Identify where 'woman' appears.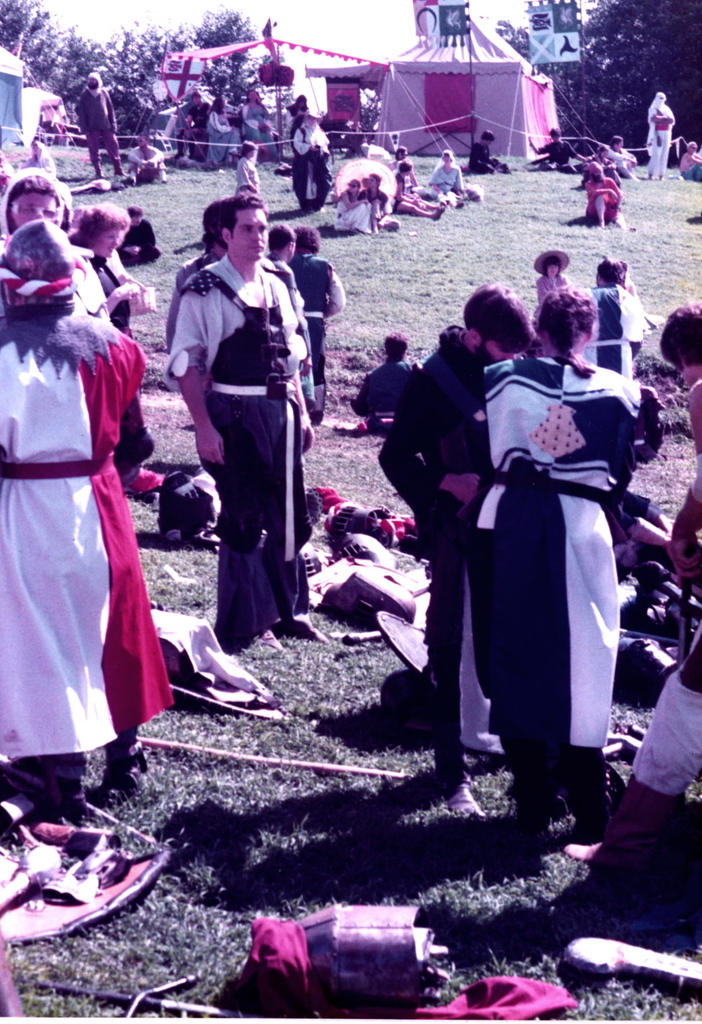
Appears at pyautogui.locateOnScreen(19, 266, 160, 771).
